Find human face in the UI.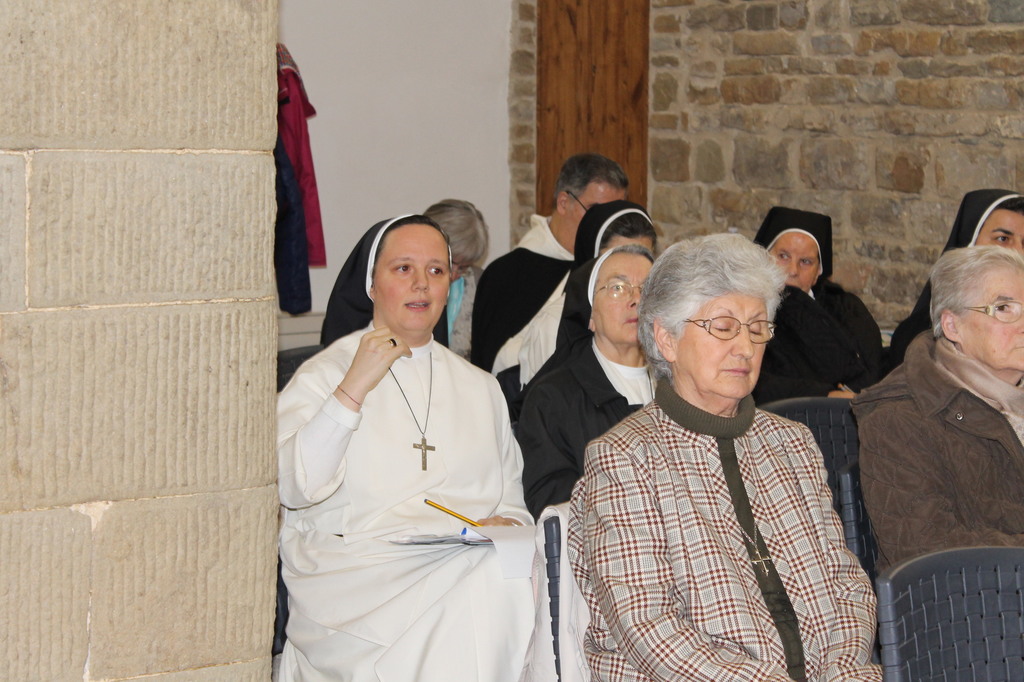
UI element at 594 254 653 345.
